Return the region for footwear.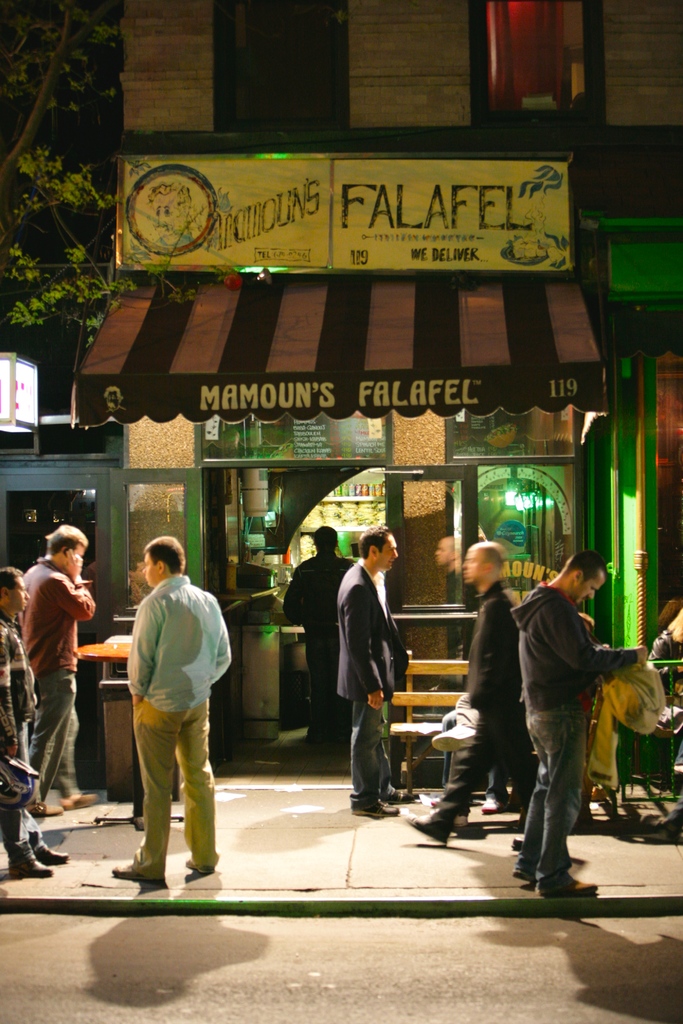
Rect(351, 800, 400, 819).
